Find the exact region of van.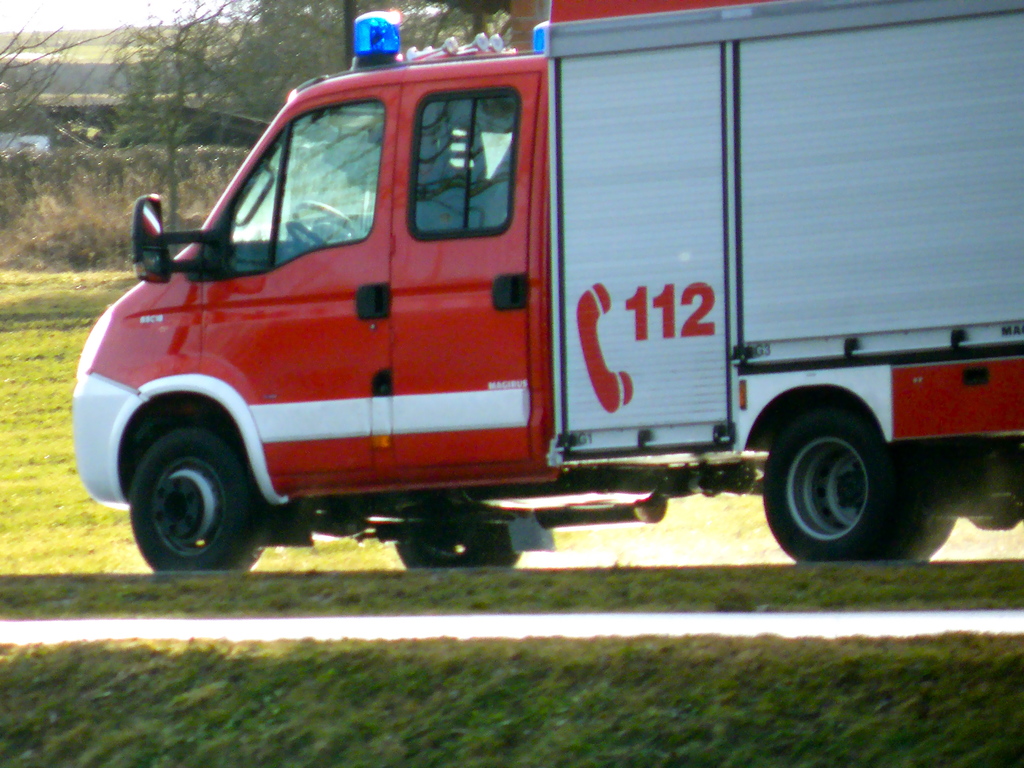
Exact region: bbox=(68, 0, 1023, 579).
